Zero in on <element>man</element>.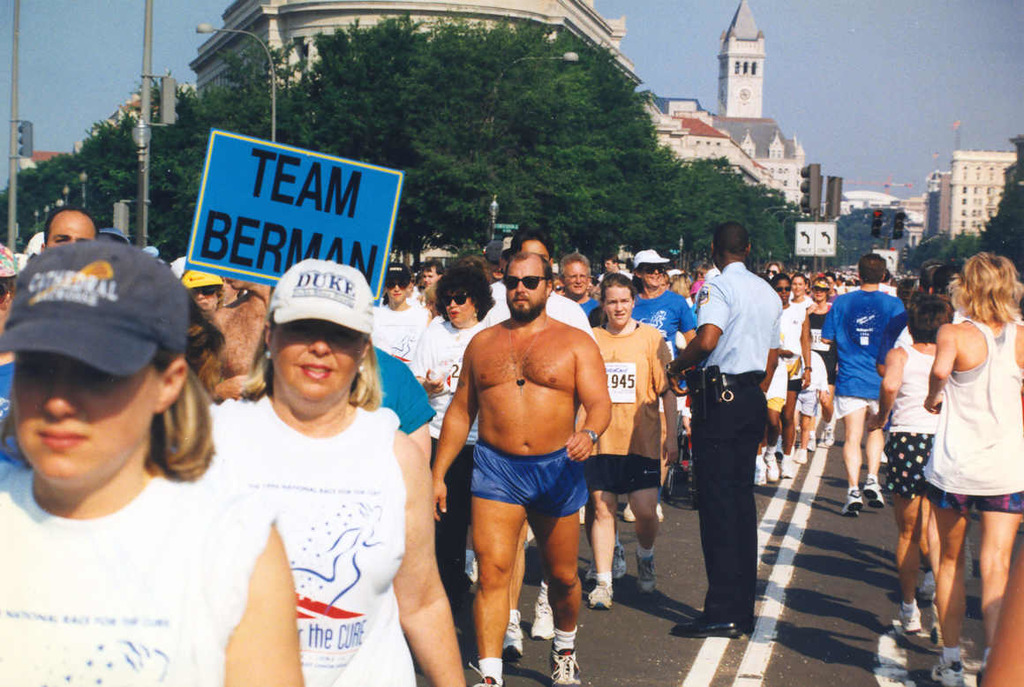
Zeroed in: 664 217 780 641.
